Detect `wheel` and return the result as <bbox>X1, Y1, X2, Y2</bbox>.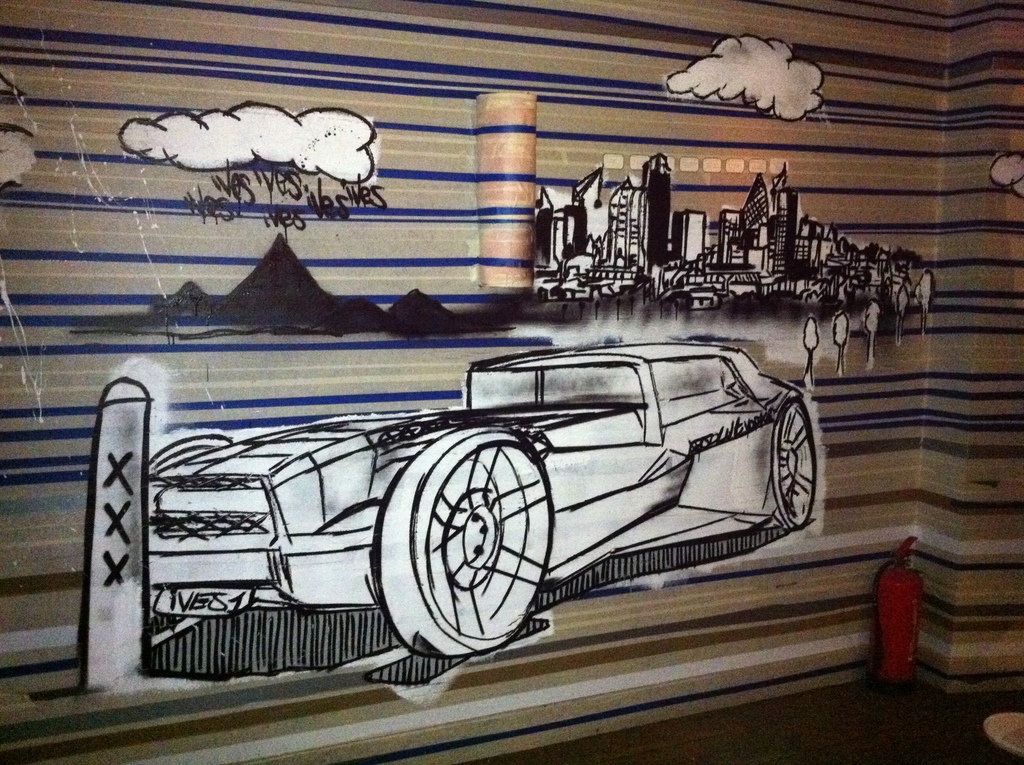
<bbox>407, 417, 543, 663</bbox>.
